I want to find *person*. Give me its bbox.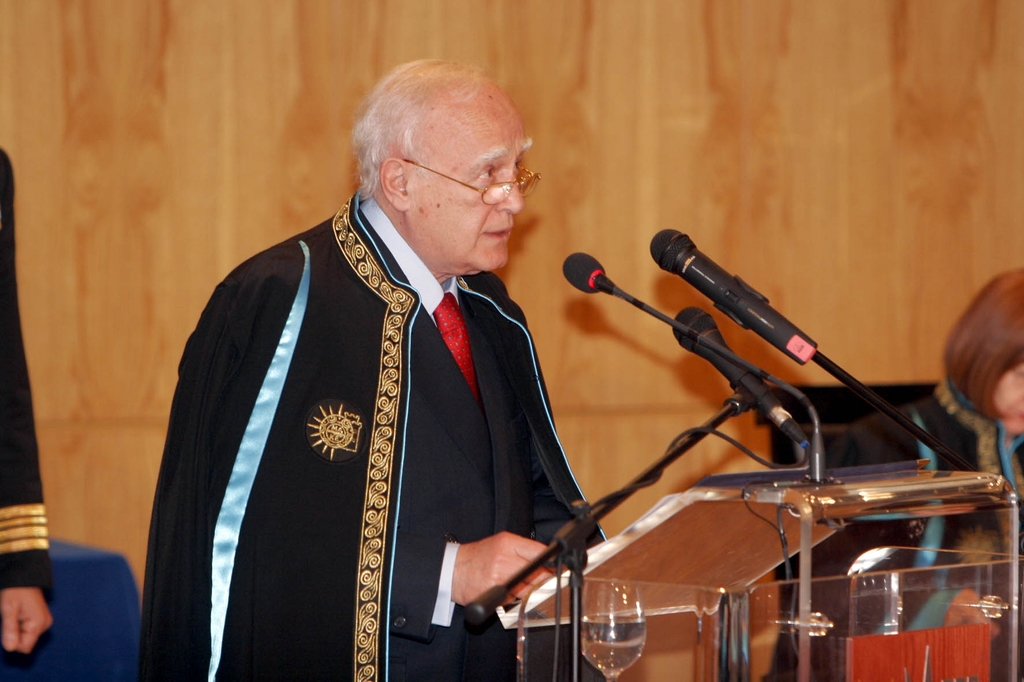
[x1=0, y1=140, x2=61, y2=681].
